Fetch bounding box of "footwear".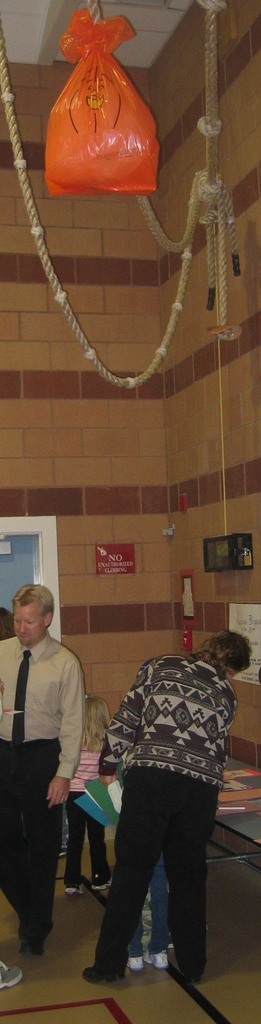
Bbox: {"left": 88, "top": 870, "right": 113, "bottom": 891}.
